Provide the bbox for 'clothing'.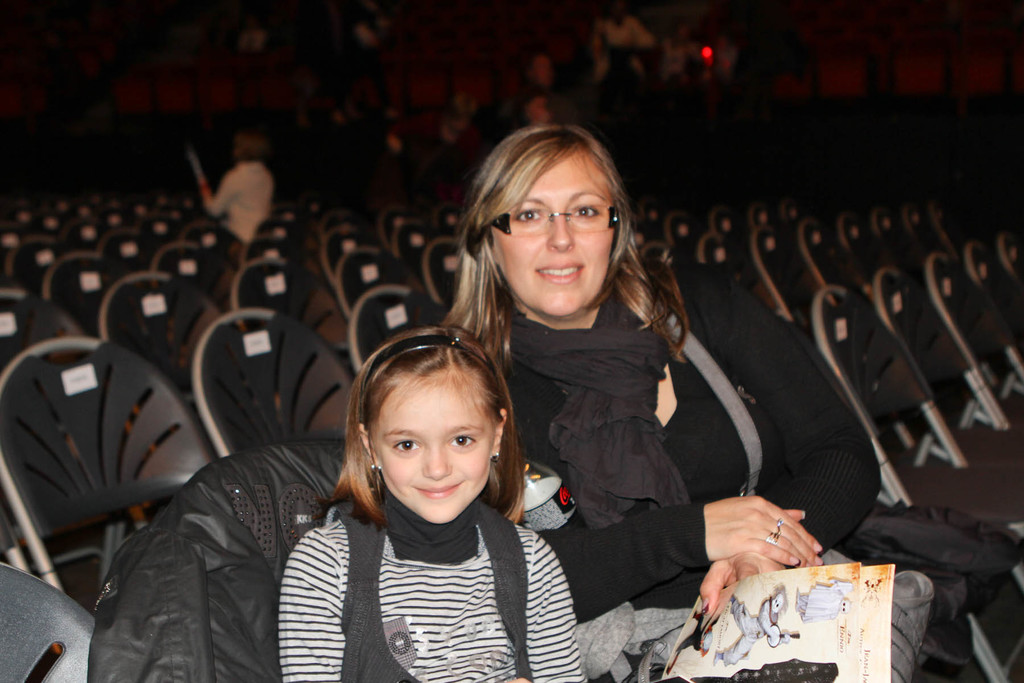
<box>278,478,588,682</box>.
